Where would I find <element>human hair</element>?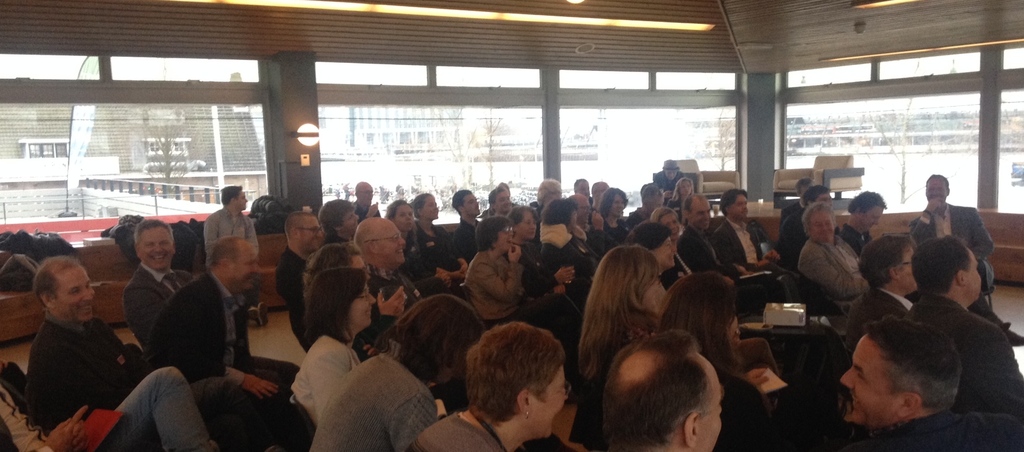
At 593:332:730:446.
